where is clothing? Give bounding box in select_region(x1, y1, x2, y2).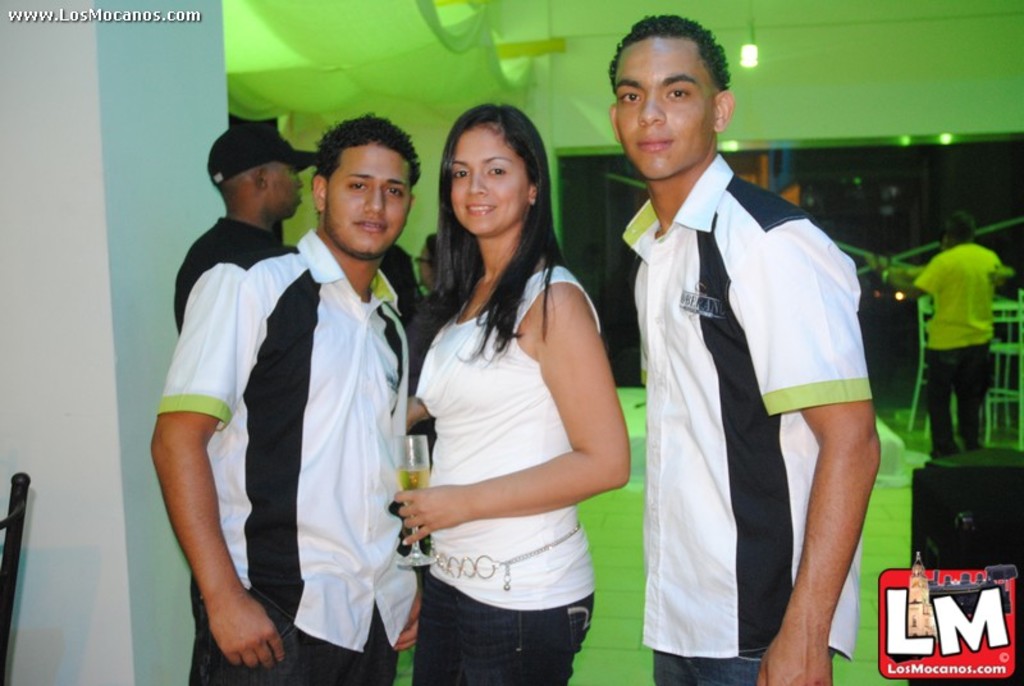
select_region(170, 206, 302, 328).
